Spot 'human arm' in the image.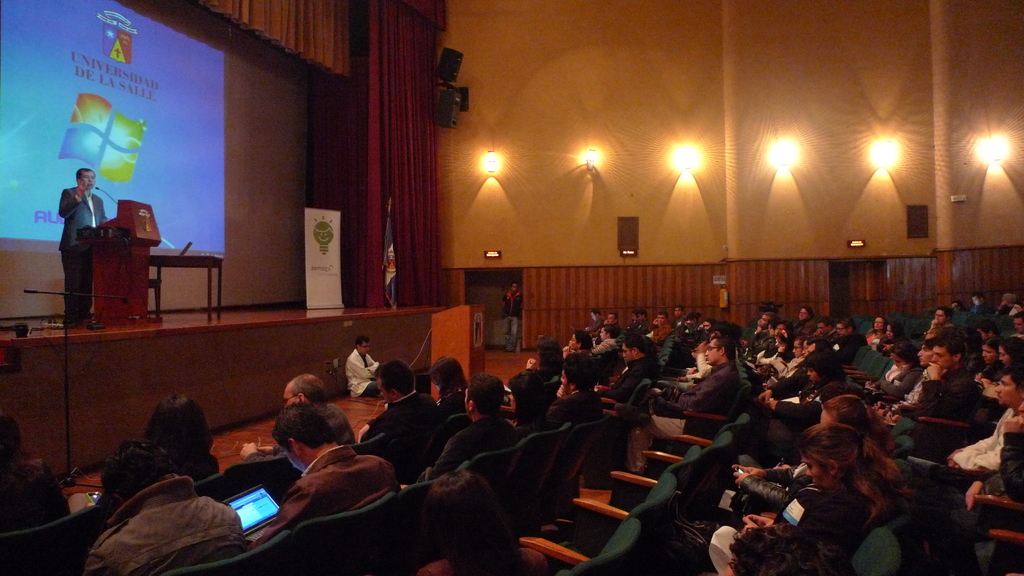
'human arm' found at locate(879, 339, 897, 353).
